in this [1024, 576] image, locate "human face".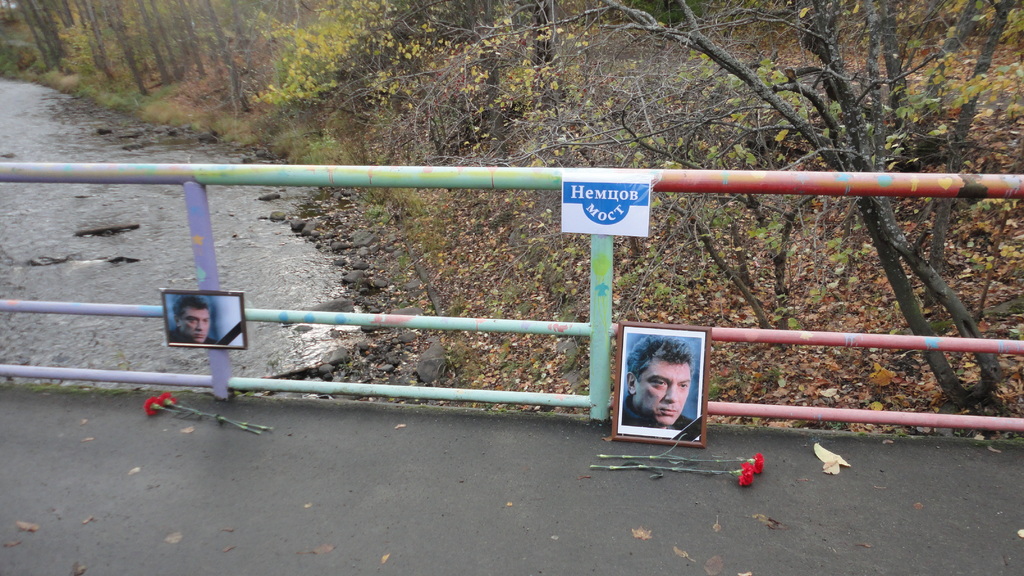
Bounding box: bbox=[635, 362, 690, 426].
